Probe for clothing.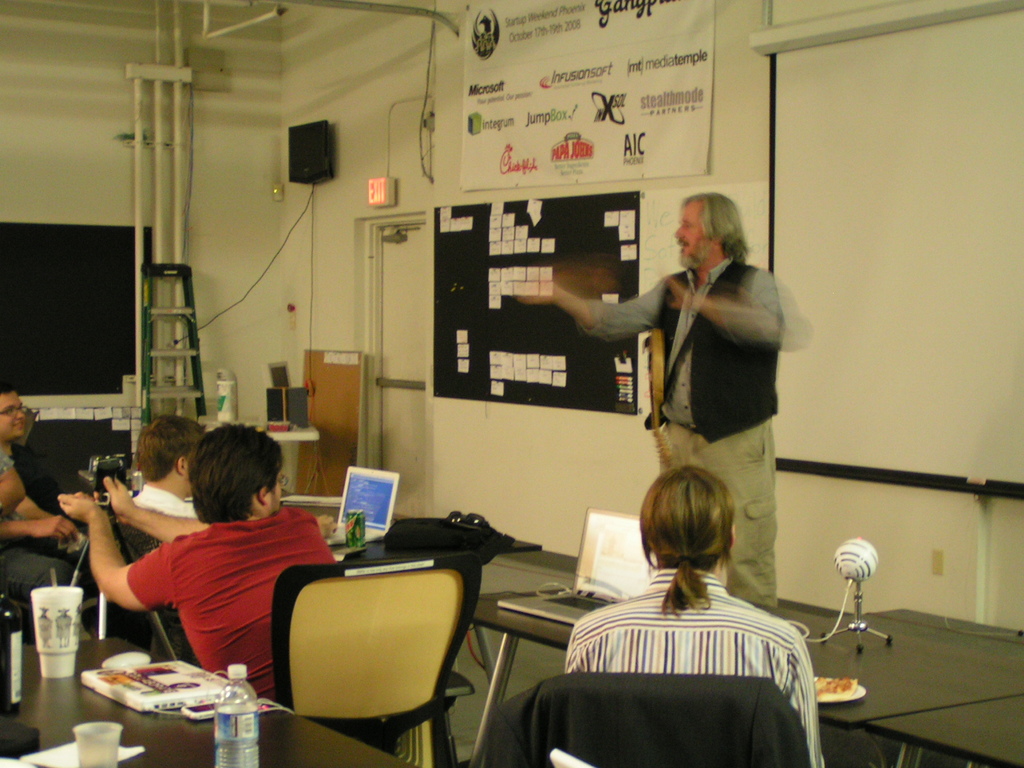
Probe result: {"left": 120, "top": 506, "right": 338, "bottom": 706}.
